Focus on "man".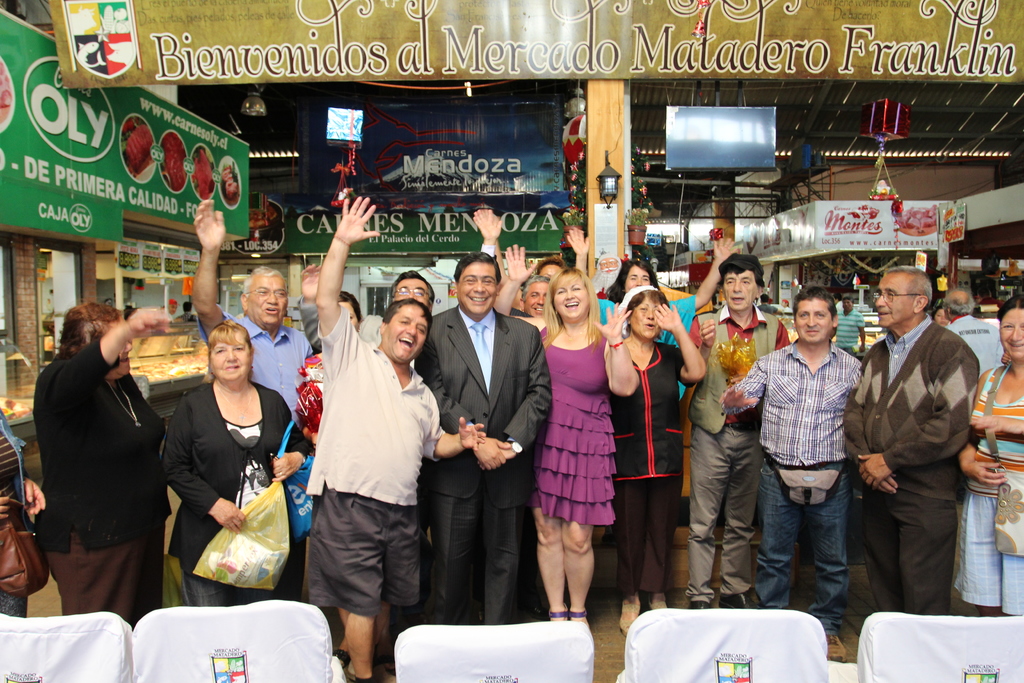
Focused at box(716, 285, 863, 663).
